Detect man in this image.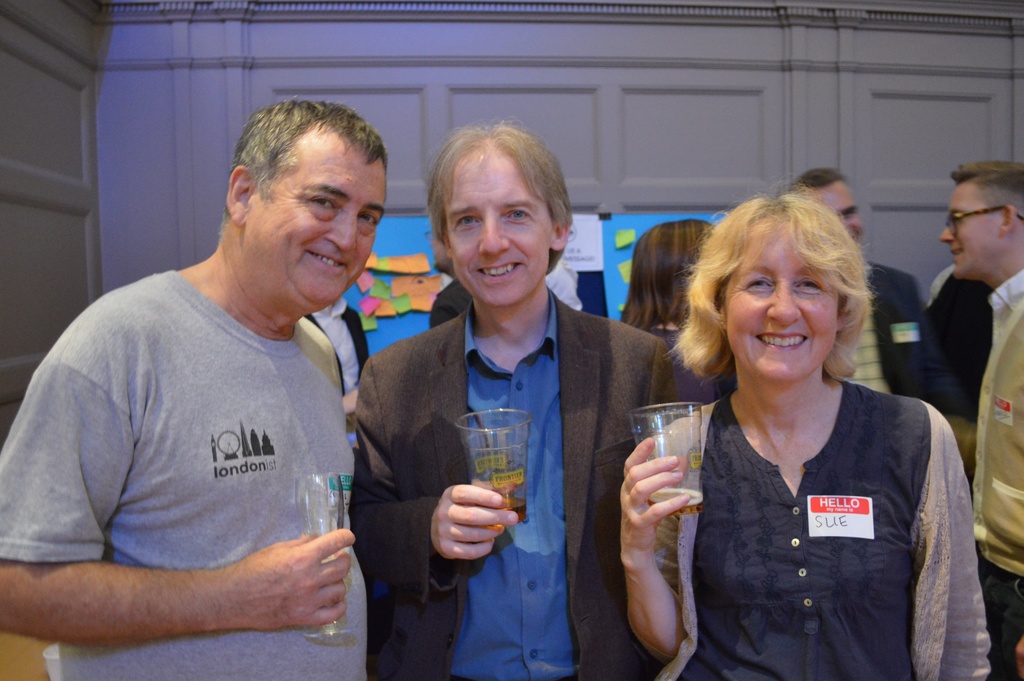
Detection: crop(349, 116, 671, 680).
